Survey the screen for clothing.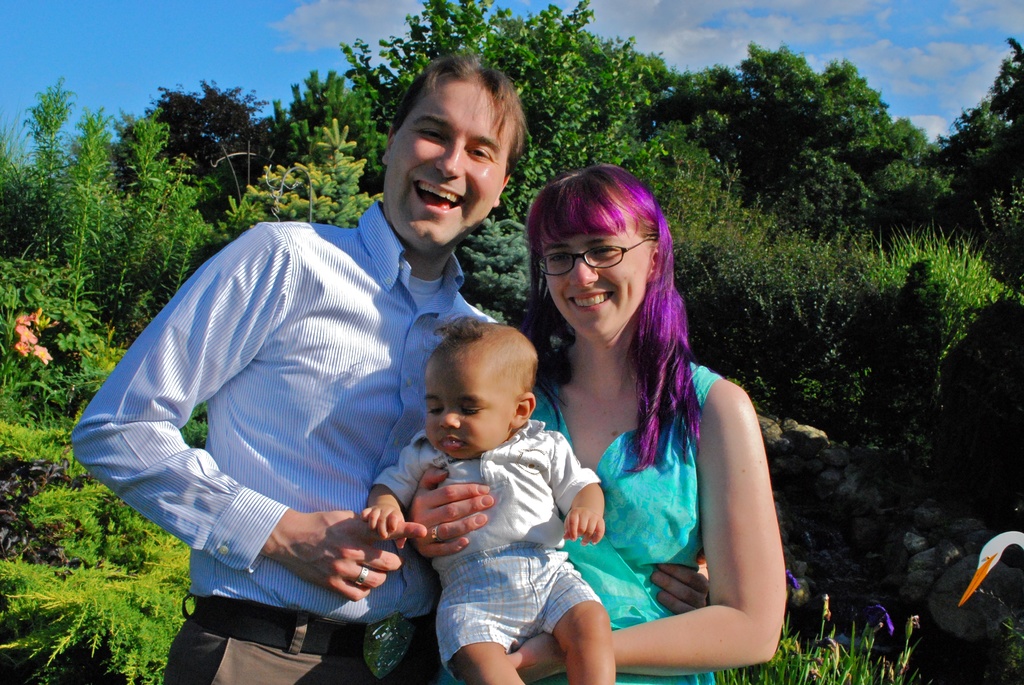
Survey found: bbox=(530, 357, 716, 684).
